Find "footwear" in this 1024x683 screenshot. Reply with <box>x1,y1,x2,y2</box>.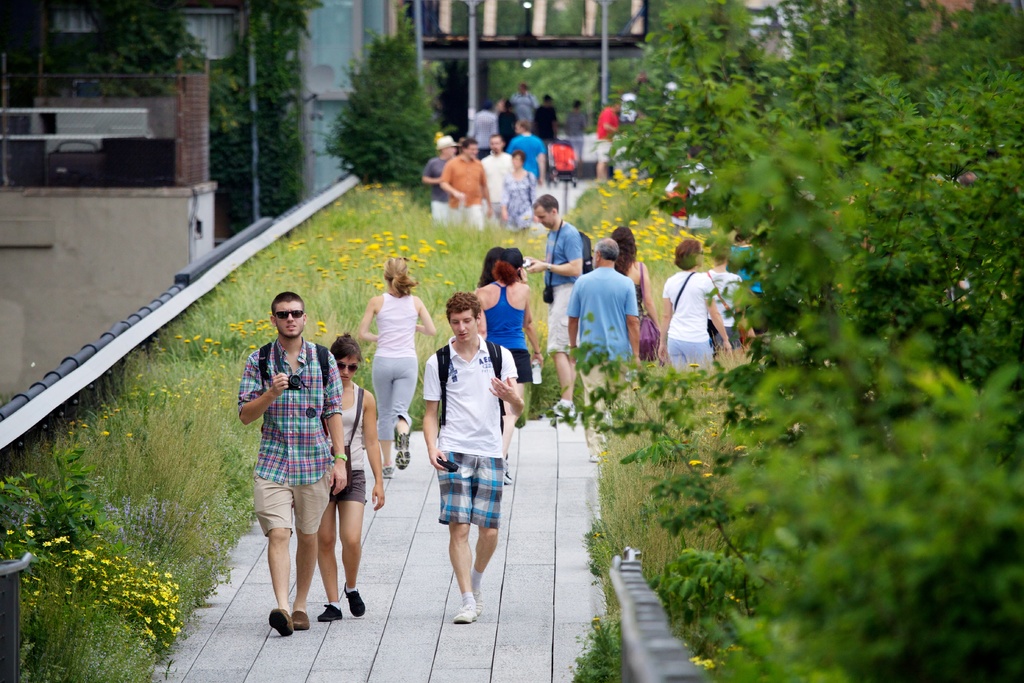
<box>290,609,311,630</box>.
